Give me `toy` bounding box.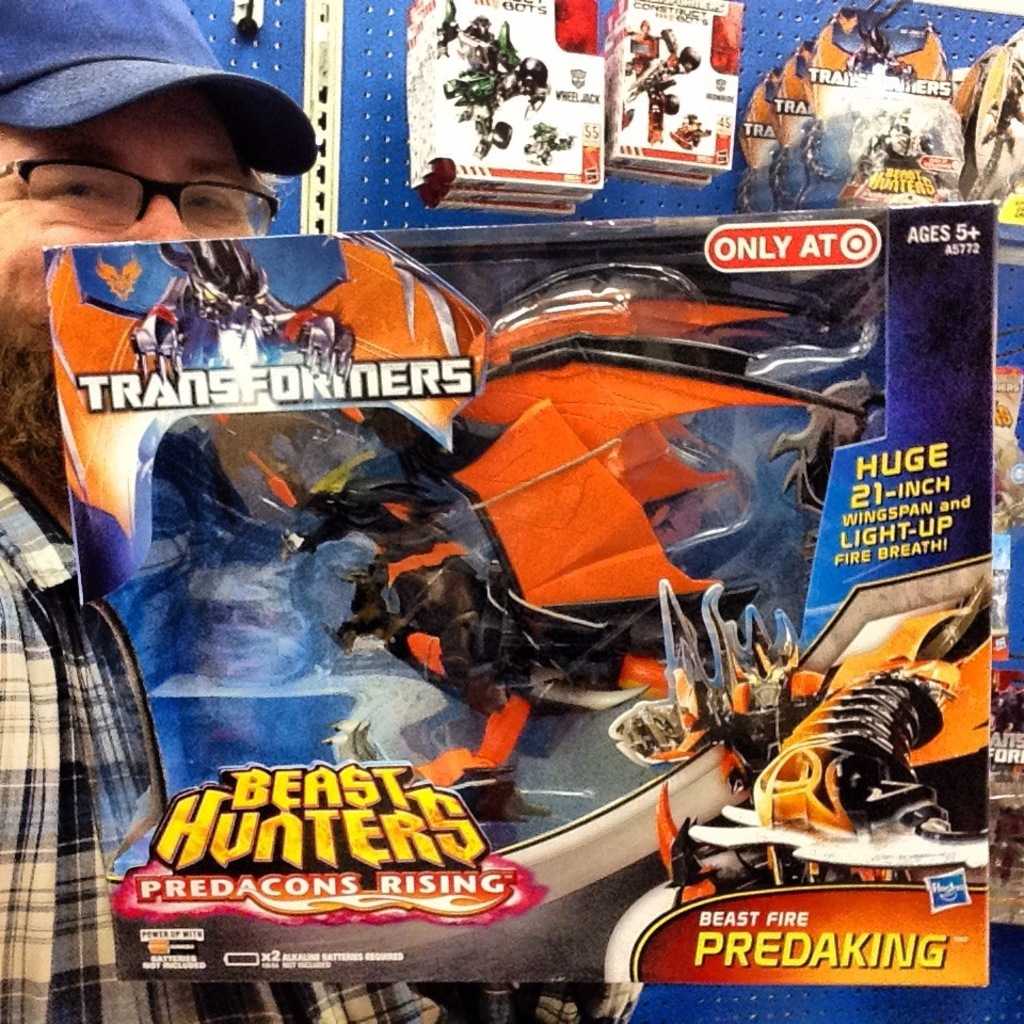
crop(429, 0, 591, 162).
